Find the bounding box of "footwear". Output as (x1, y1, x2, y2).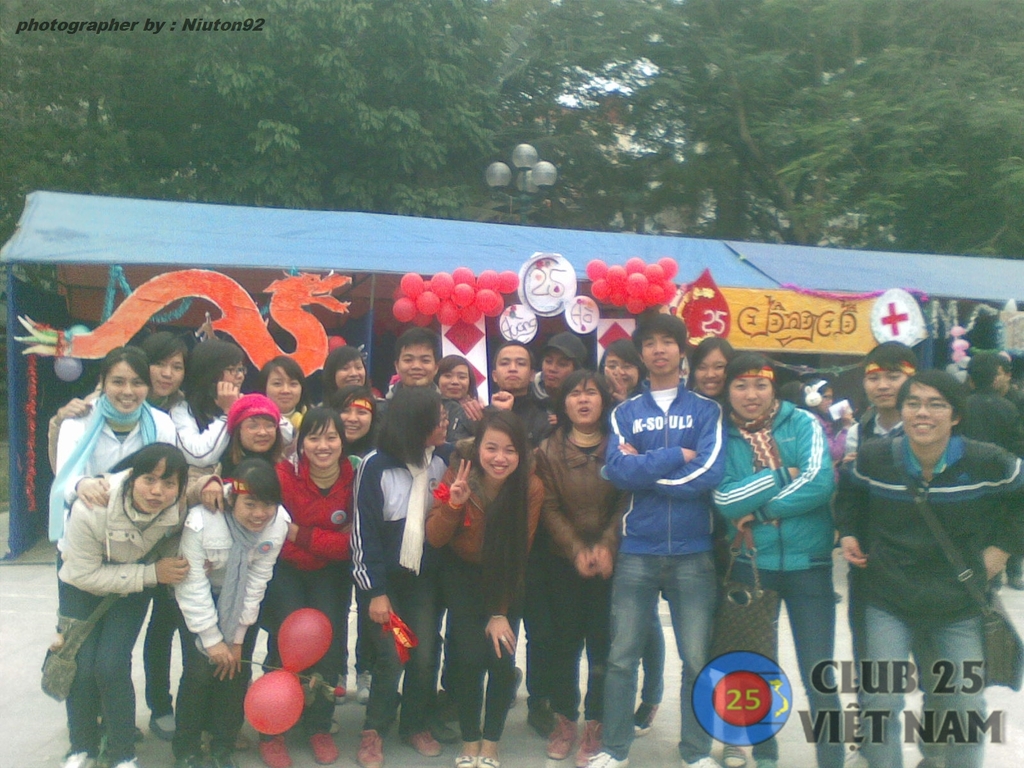
(455, 748, 479, 767).
